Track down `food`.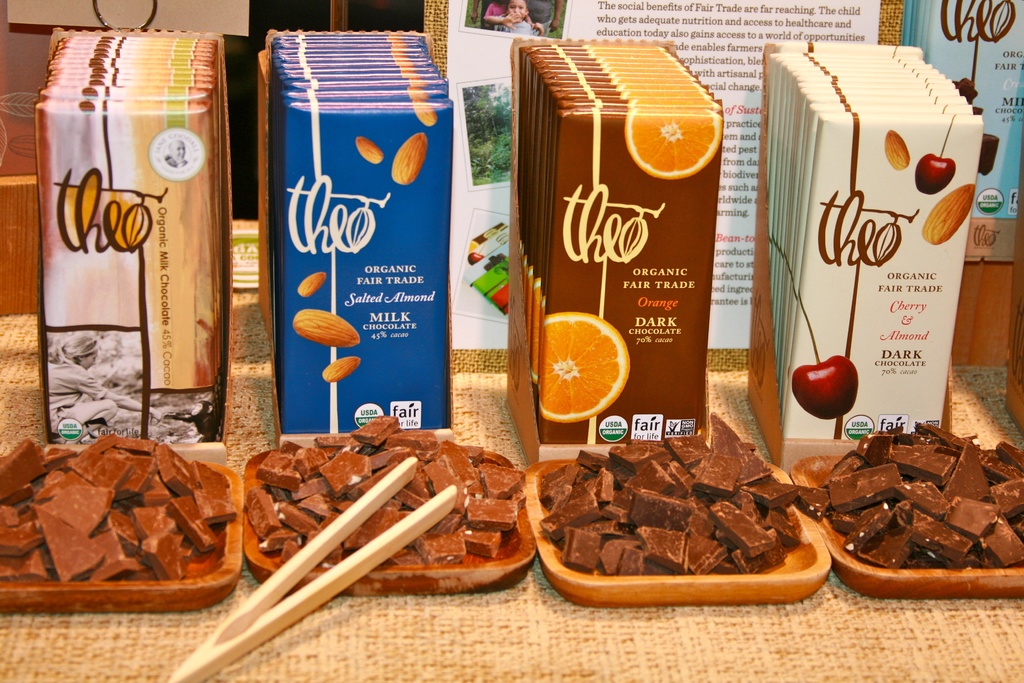
Tracked to {"x1": 300, "y1": 272, "x2": 329, "y2": 299}.
